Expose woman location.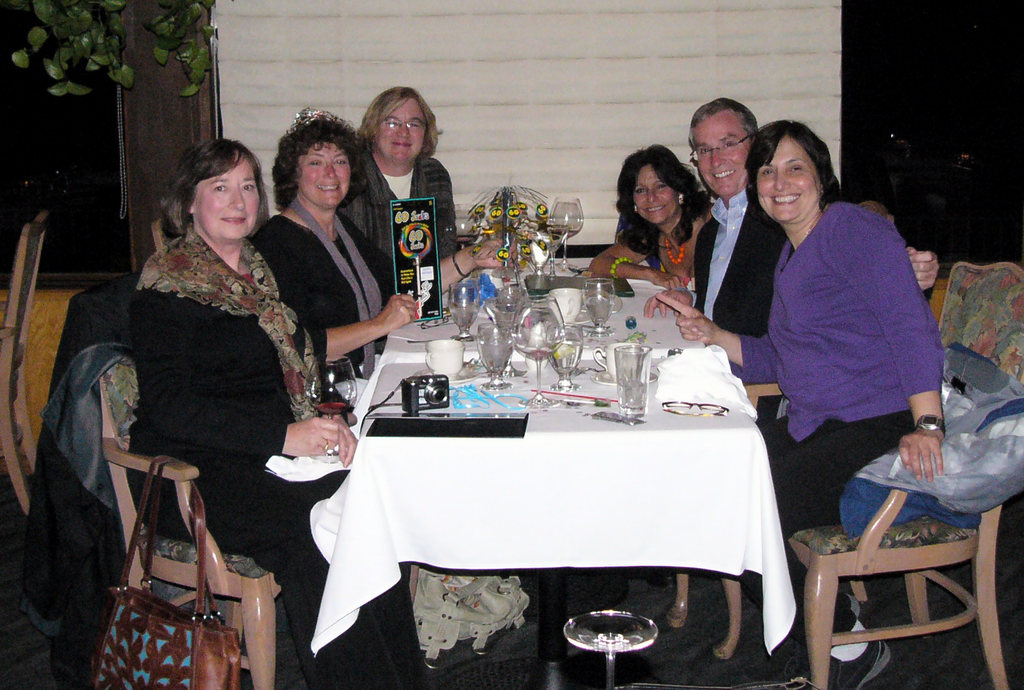
Exposed at {"left": 266, "top": 107, "right": 429, "bottom": 404}.
